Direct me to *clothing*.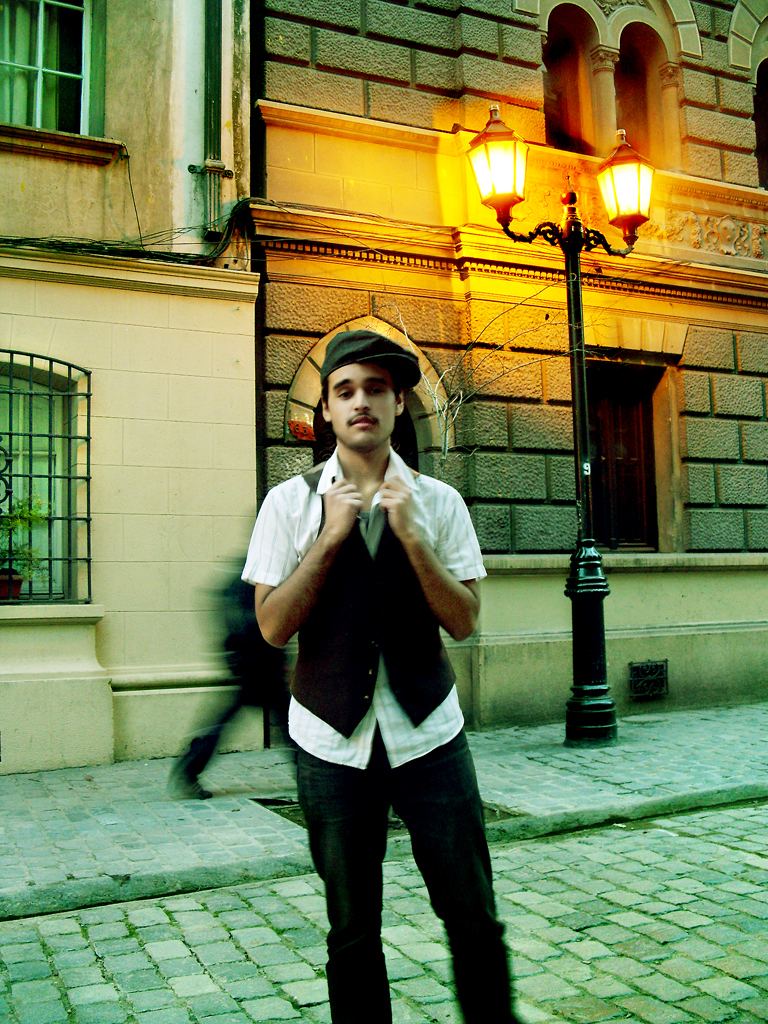
Direction: locate(242, 442, 488, 769).
